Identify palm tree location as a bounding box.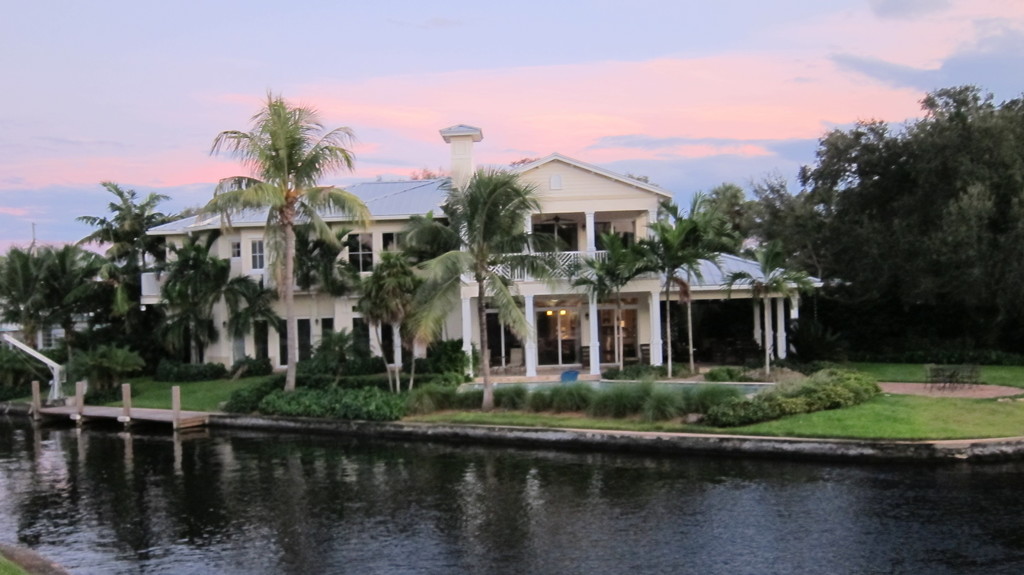
[586,241,646,365].
